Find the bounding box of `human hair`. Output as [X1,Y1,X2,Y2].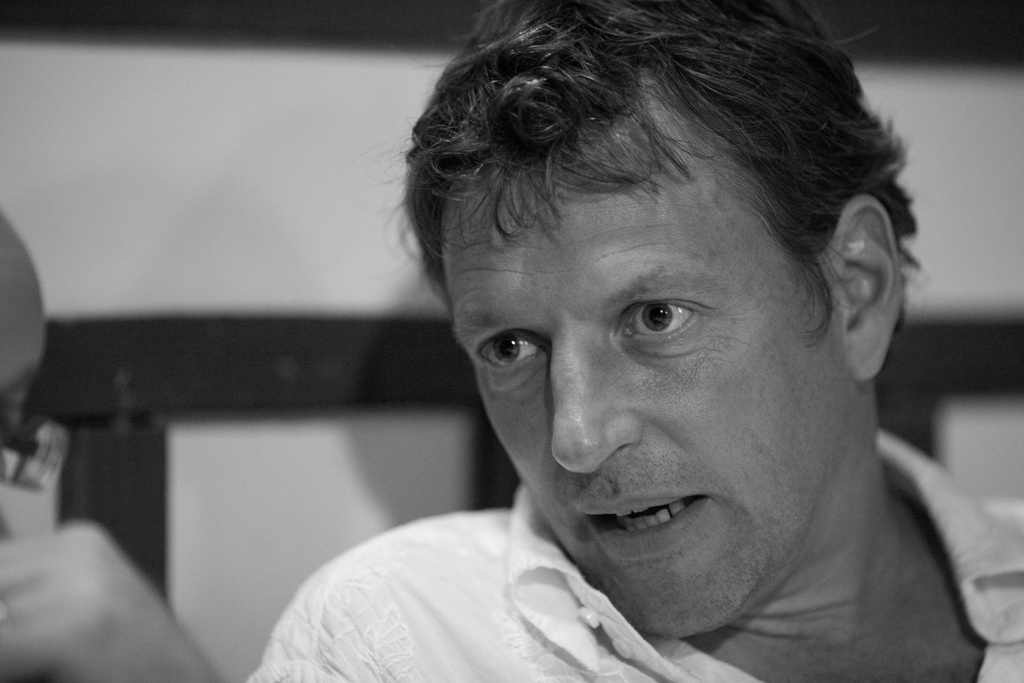
[342,0,931,342].
